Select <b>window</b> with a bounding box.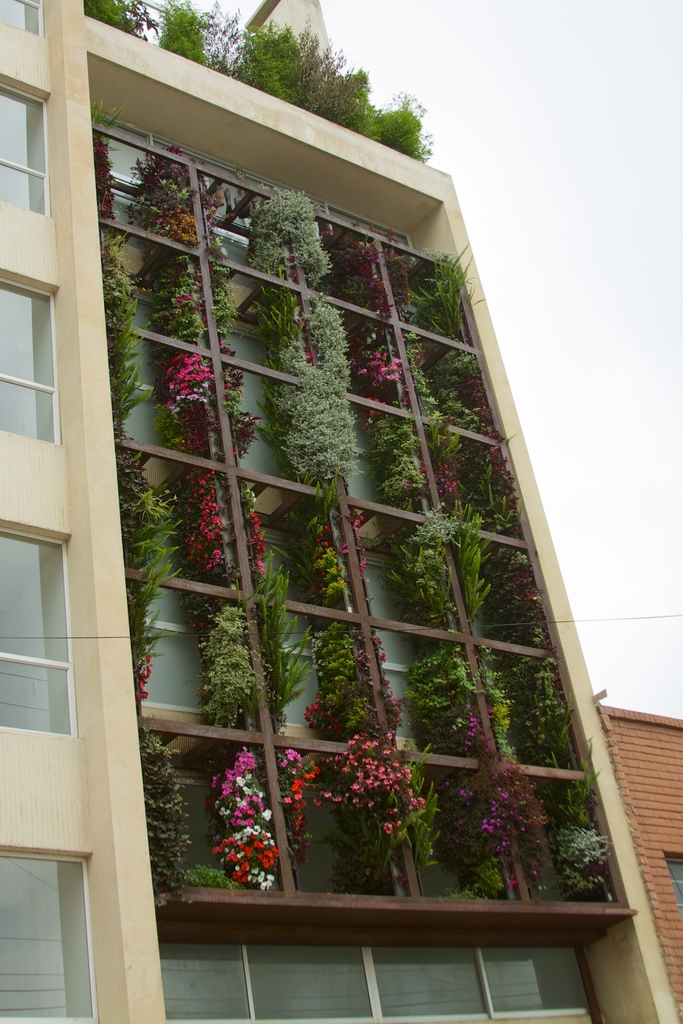
6/529/71/730.
